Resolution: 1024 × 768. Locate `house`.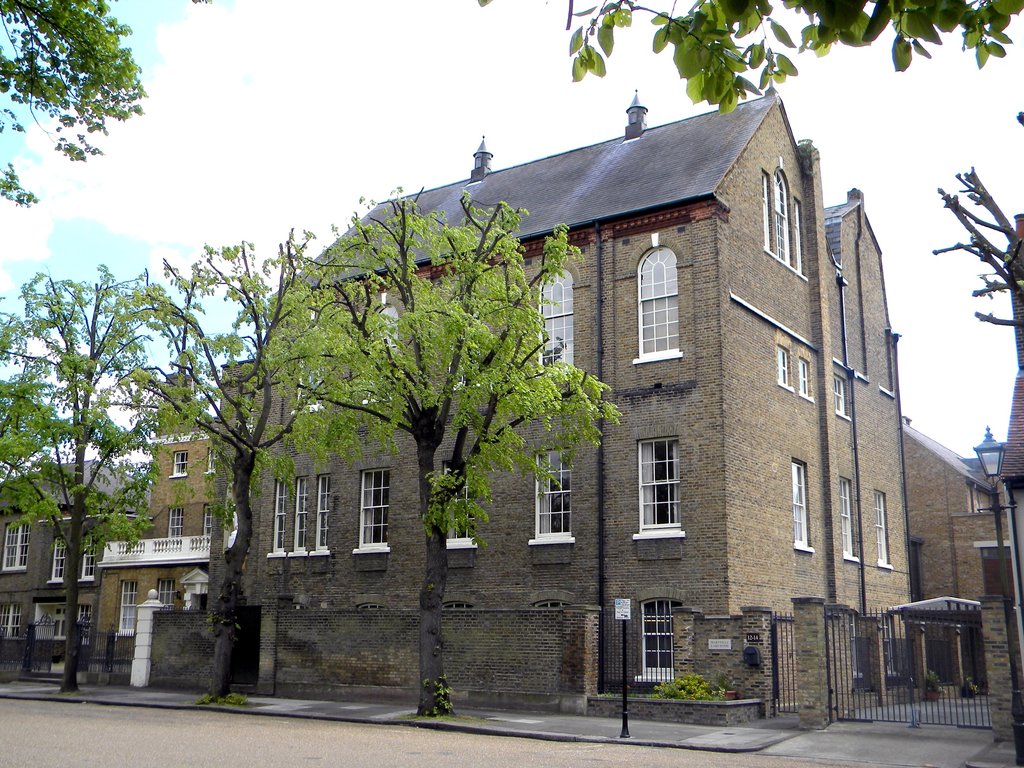
(x1=996, y1=365, x2=1023, y2=604).
